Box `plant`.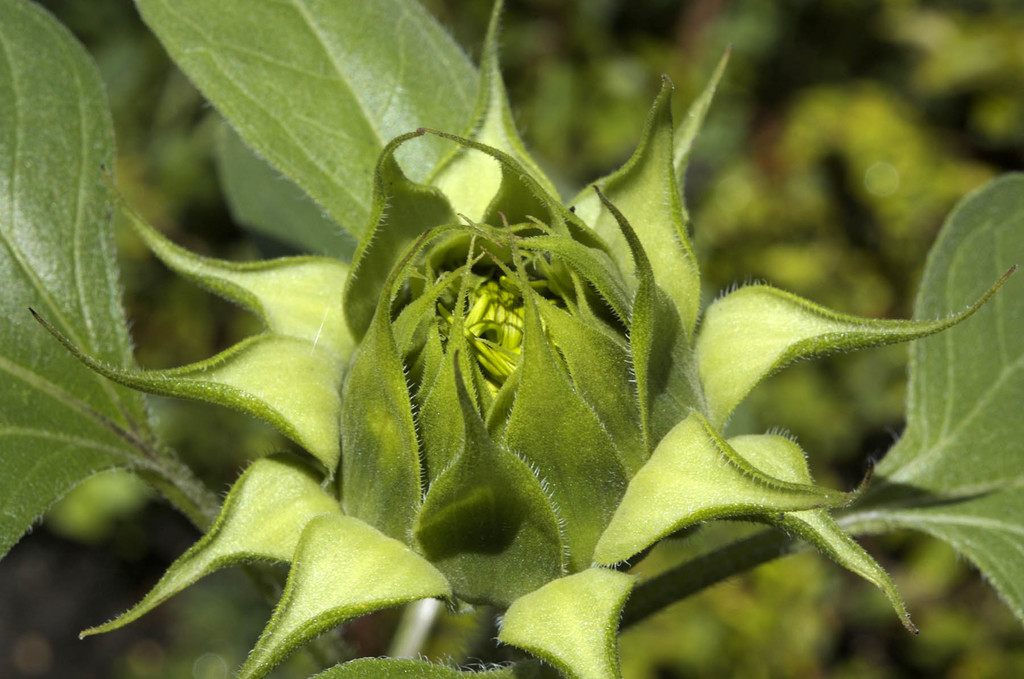
{"x1": 0, "y1": 0, "x2": 1023, "y2": 678}.
